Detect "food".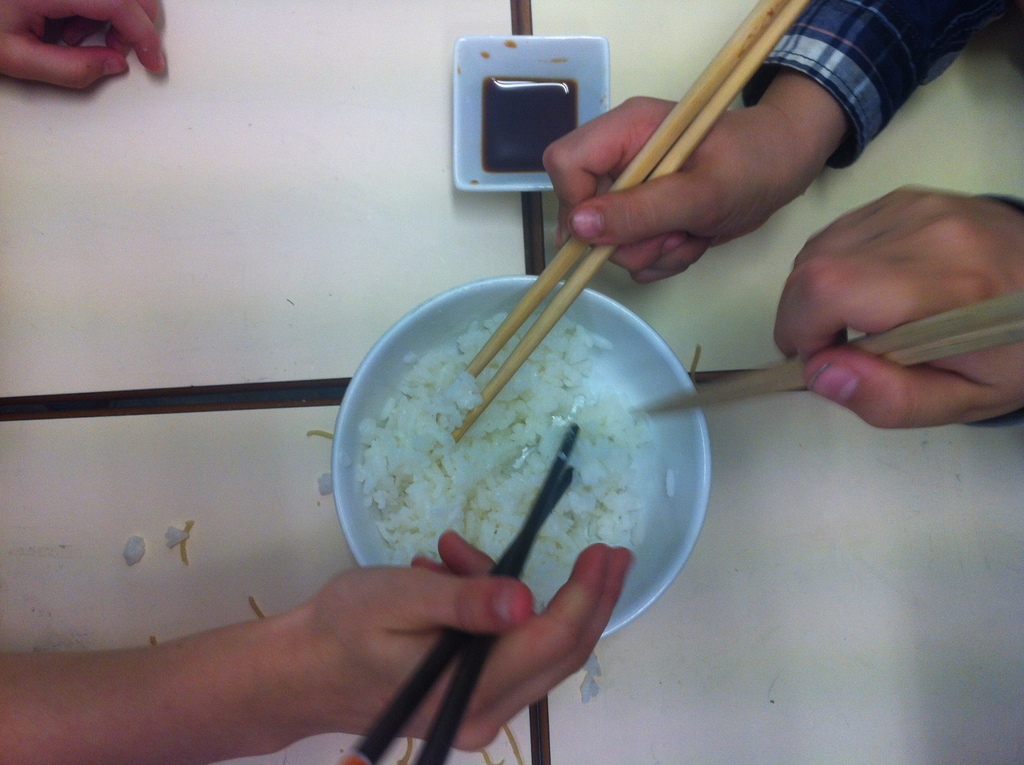
Detected at Rect(582, 650, 604, 705).
